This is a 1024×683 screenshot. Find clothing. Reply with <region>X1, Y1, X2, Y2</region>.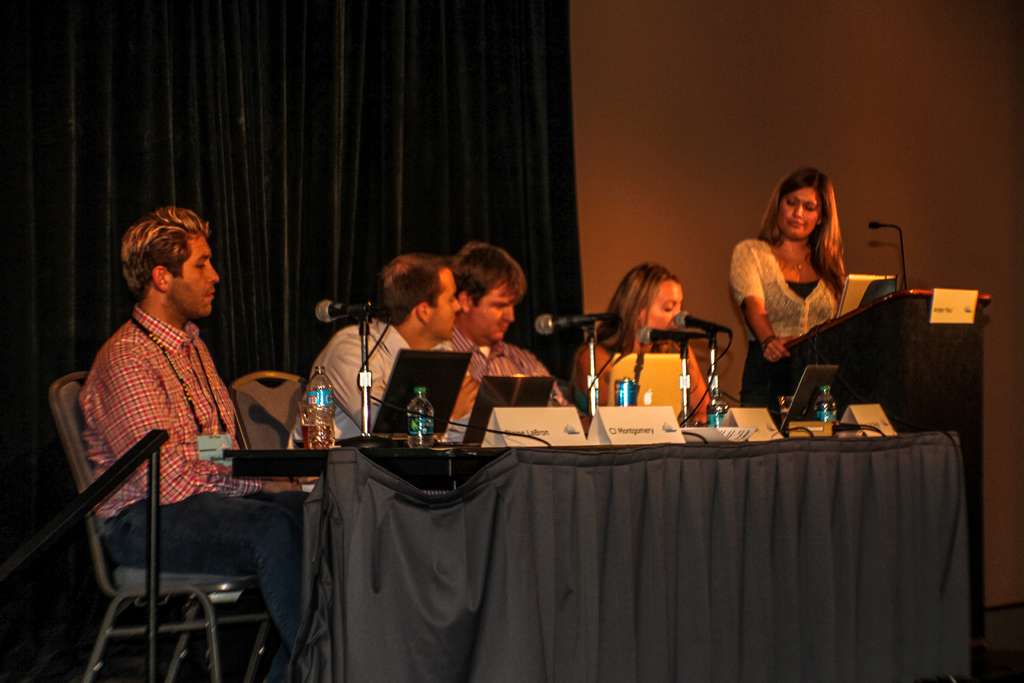
<region>577, 338, 715, 432</region>.
